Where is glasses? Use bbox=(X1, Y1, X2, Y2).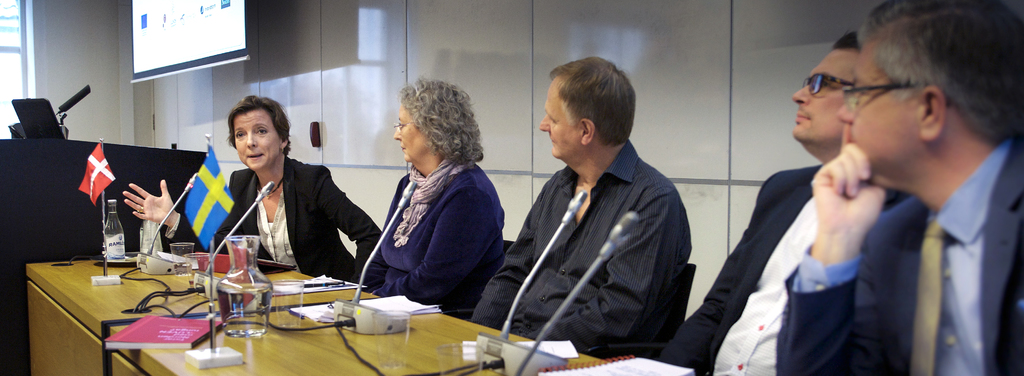
bbox=(394, 122, 413, 130).
